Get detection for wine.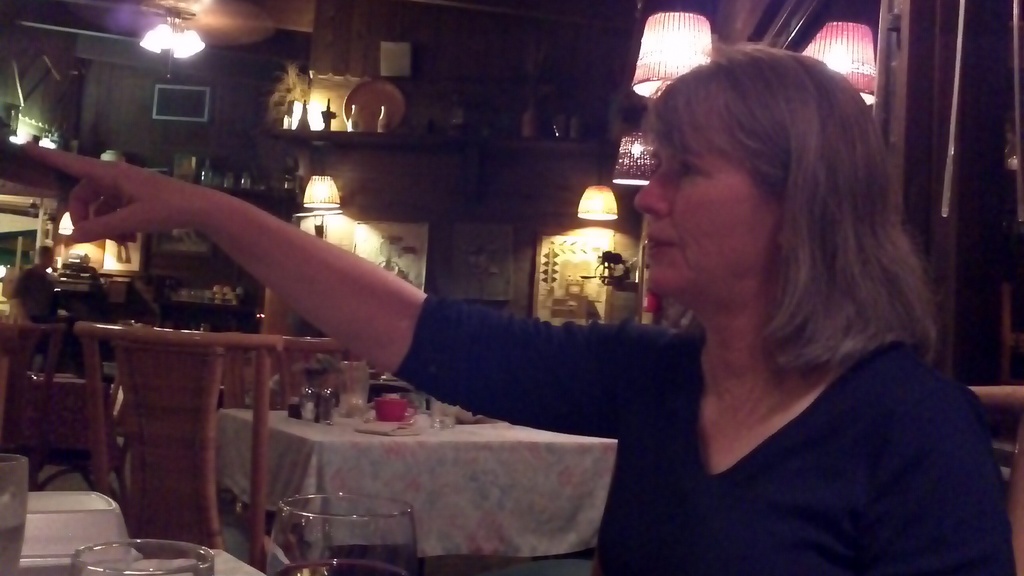
Detection: (278,557,415,575).
